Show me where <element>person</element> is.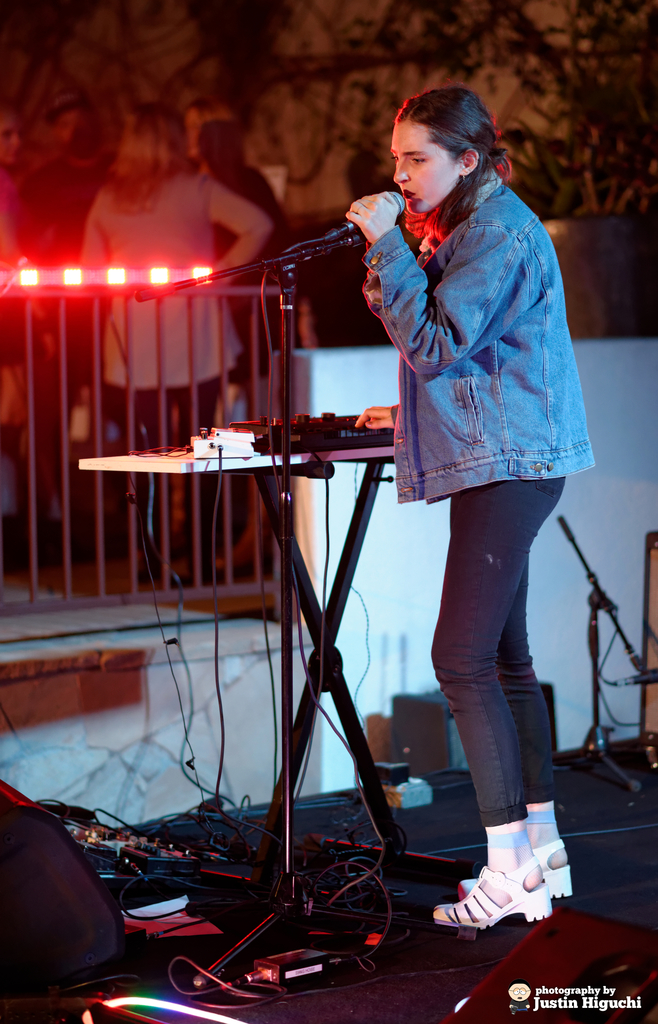
<element>person</element> is at 179/90/291/586.
